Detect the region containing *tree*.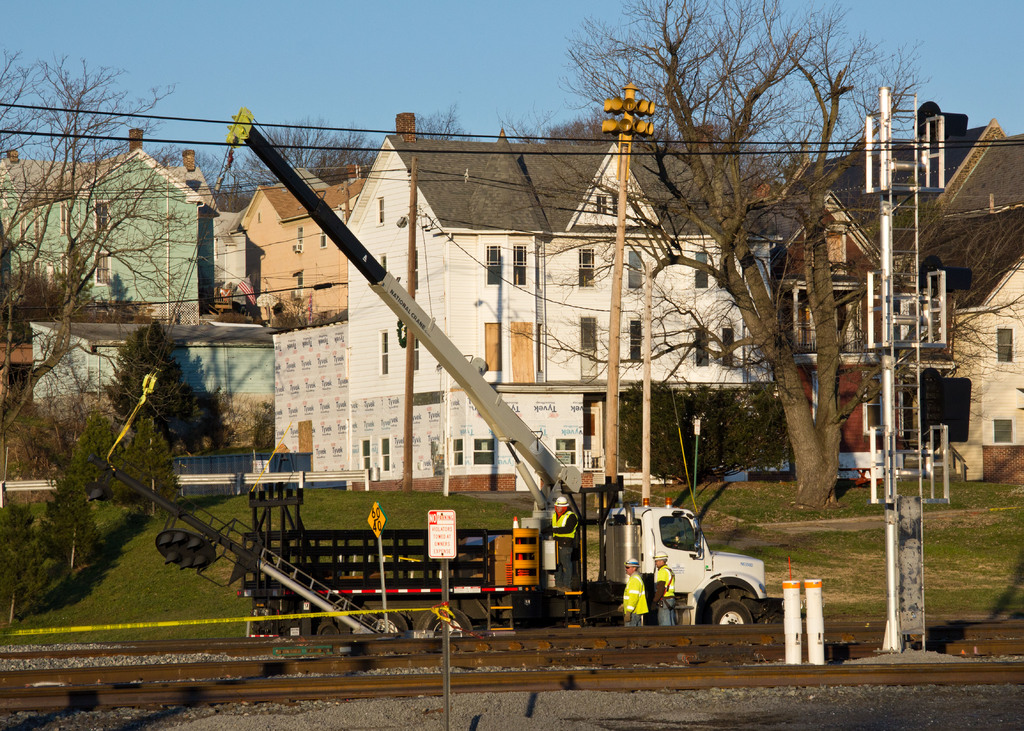
(118, 416, 182, 517).
